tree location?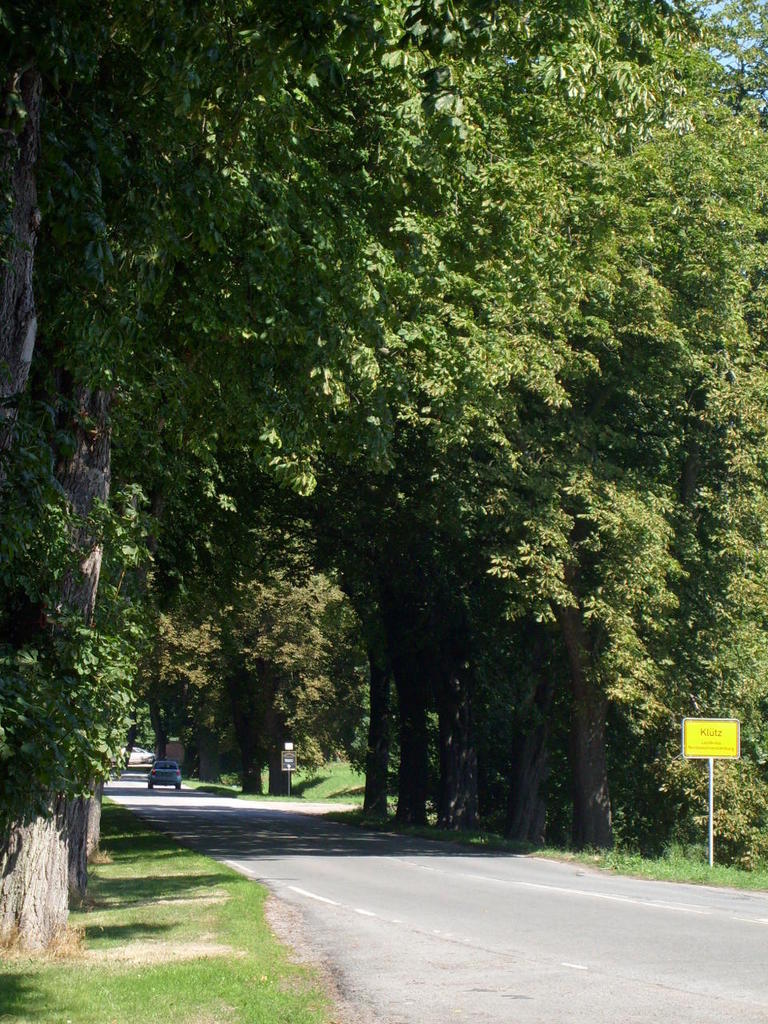
(left=321, top=454, right=426, bottom=836)
